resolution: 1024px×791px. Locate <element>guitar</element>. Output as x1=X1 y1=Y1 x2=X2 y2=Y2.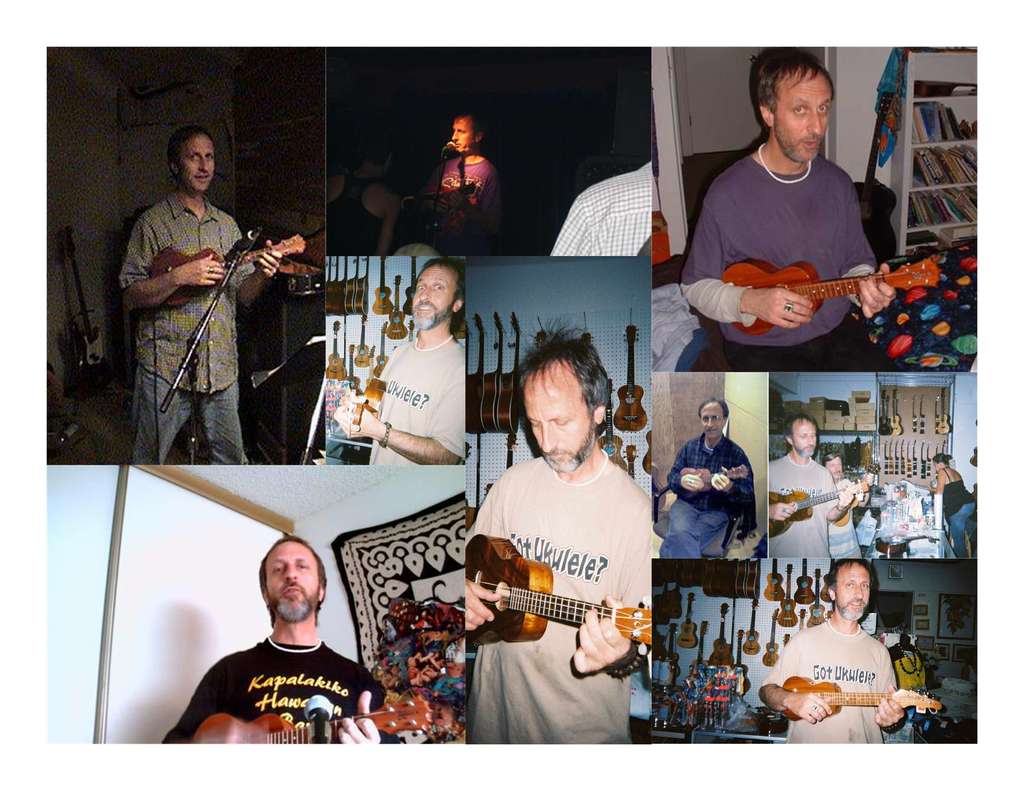
x1=722 y1=600 x2=742 y2=670.
